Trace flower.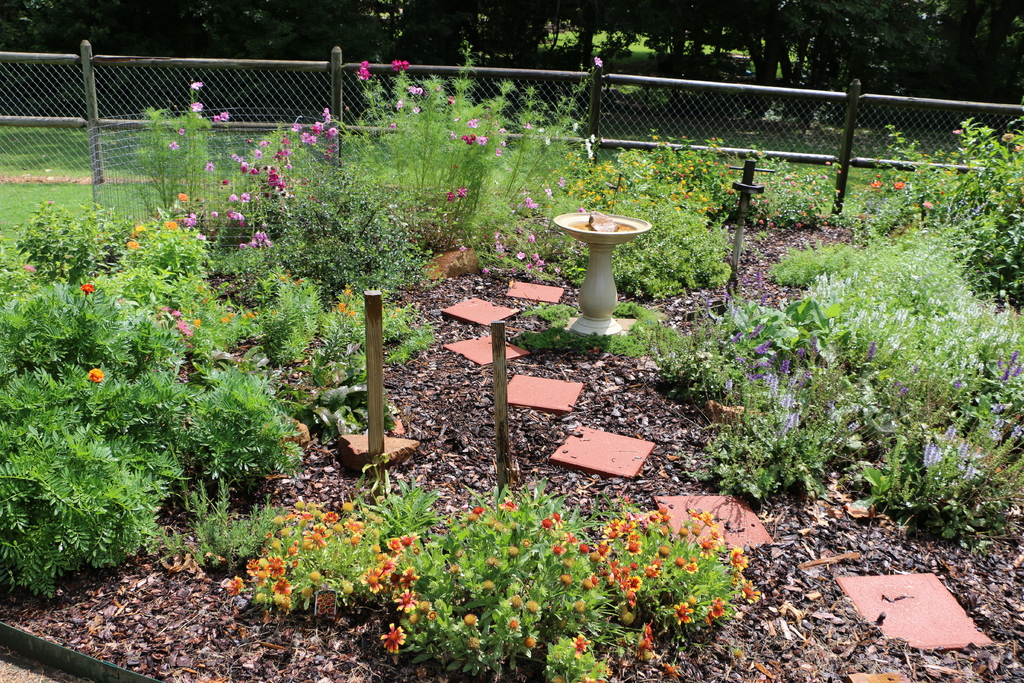
Traced to left=447, top=190, right=454, bottom=202.
